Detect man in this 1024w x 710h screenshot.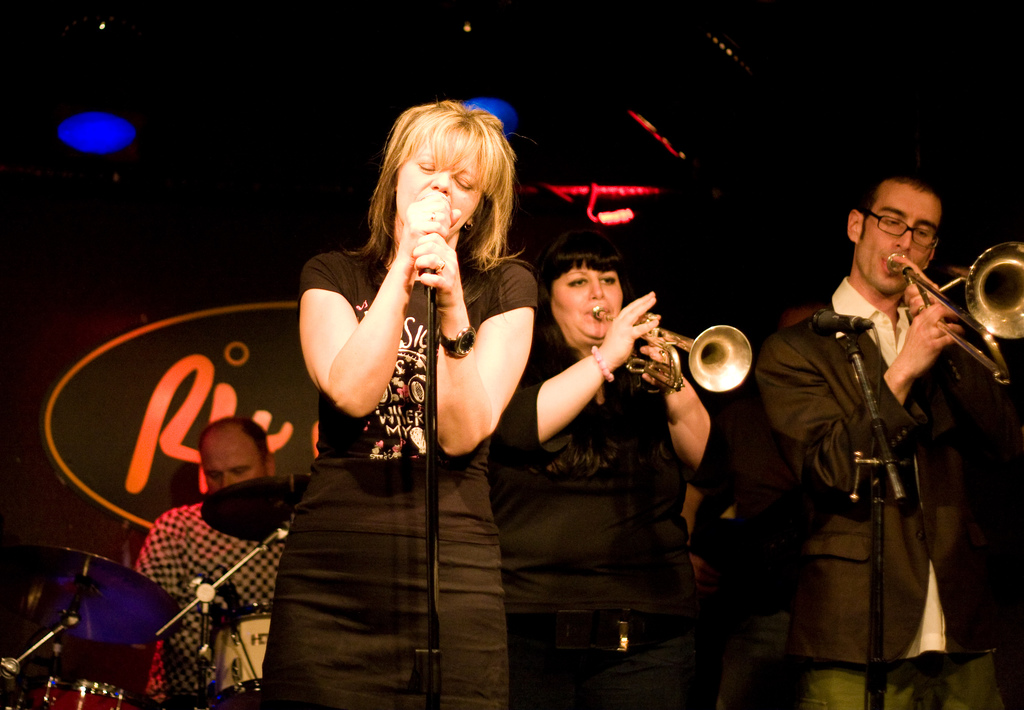
Detection: <bbox>134, 410, 299, 709</bbox>.
